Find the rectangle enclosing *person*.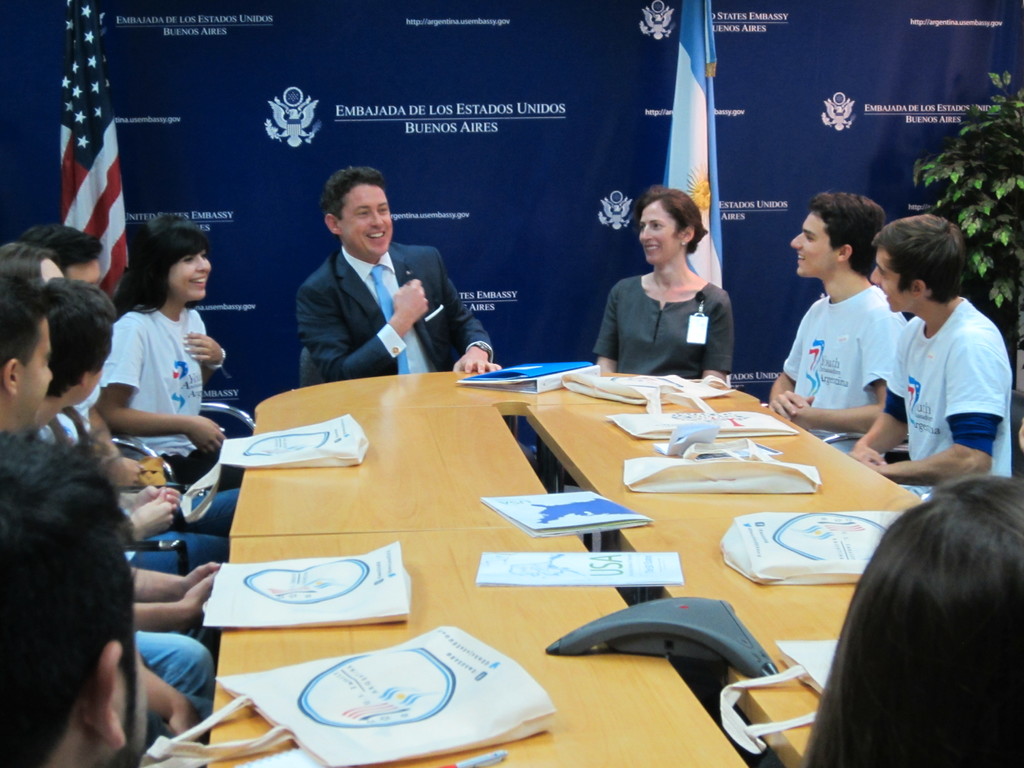
765:188:906:451.
